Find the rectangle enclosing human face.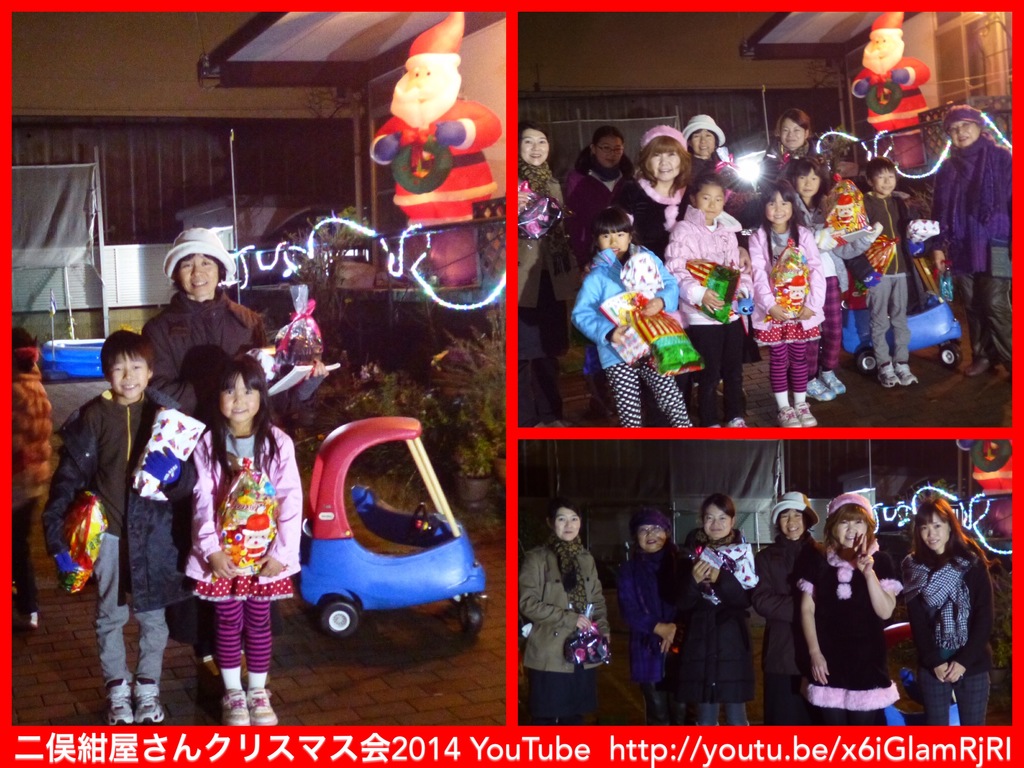
(x1=862, y1=29, x2=903, y2=70).
